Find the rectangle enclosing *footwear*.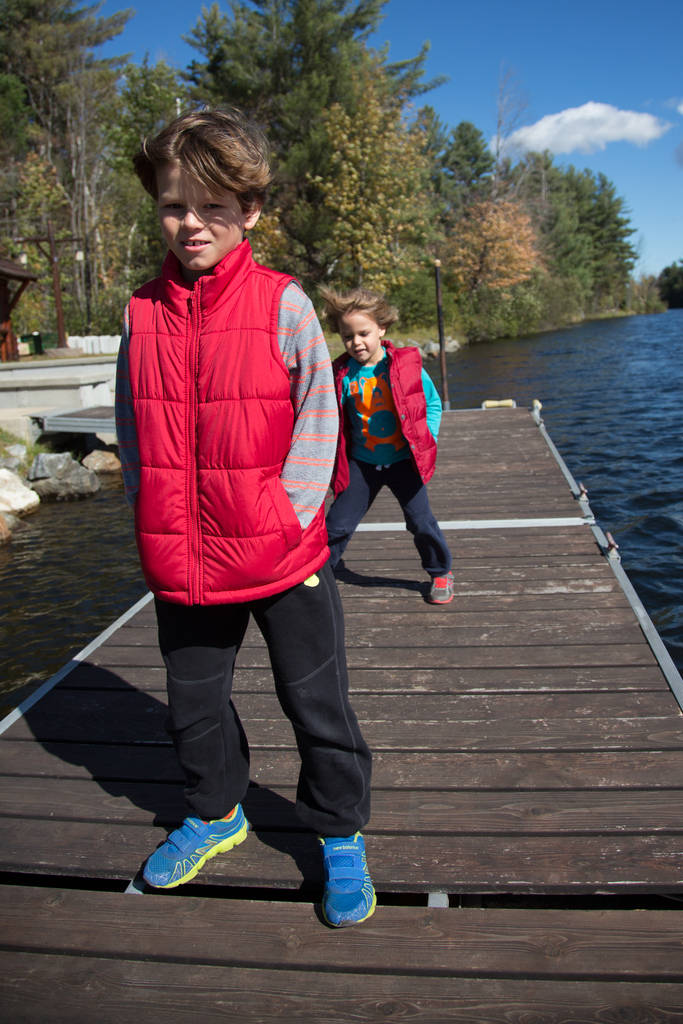
(left=129, top=809, right=261, bottom=893).
